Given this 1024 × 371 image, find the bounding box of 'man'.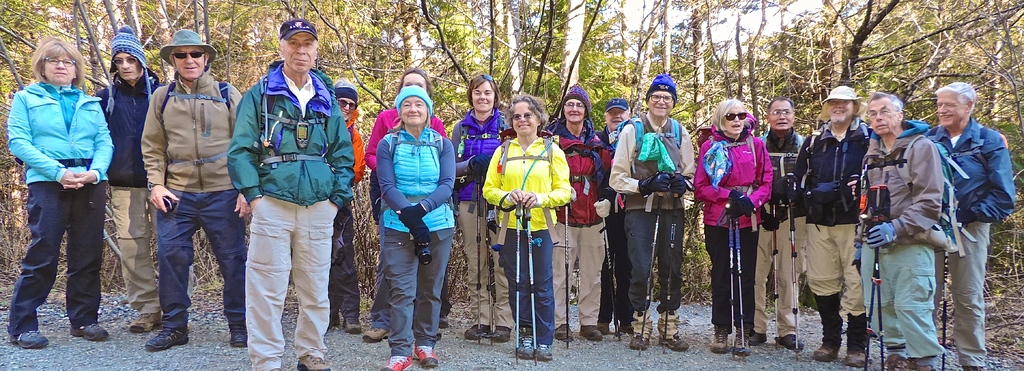
Rect(858, 92, 947, 370).
